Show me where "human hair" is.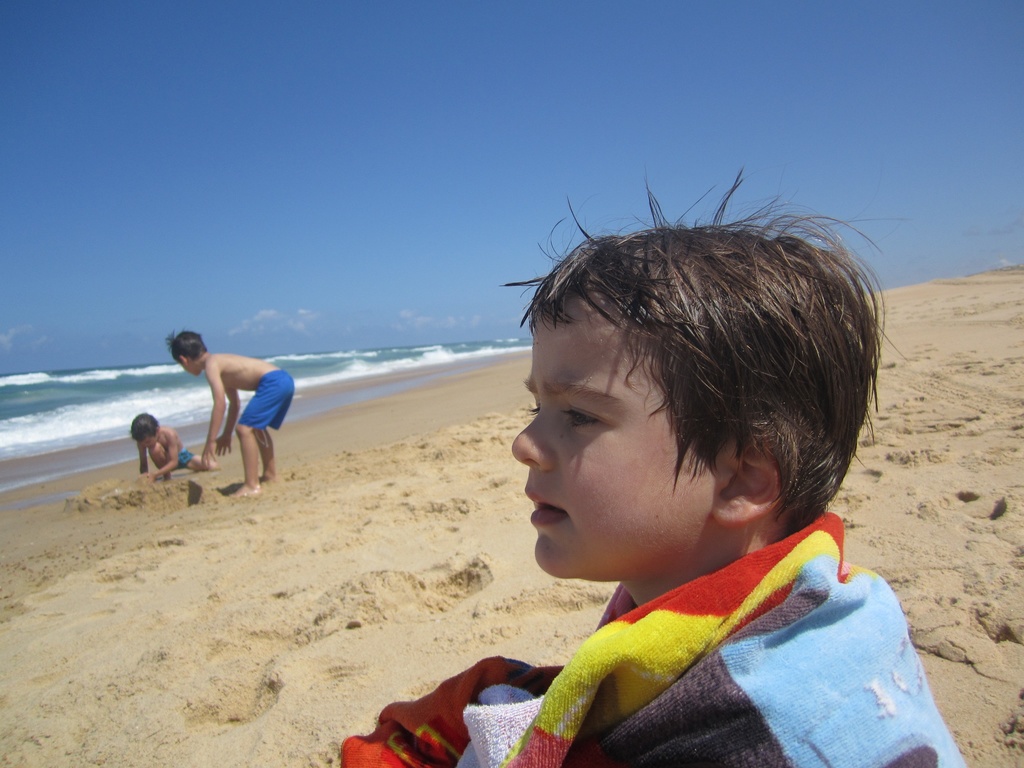
"human hair" is at (524, 188, 866, 580).
